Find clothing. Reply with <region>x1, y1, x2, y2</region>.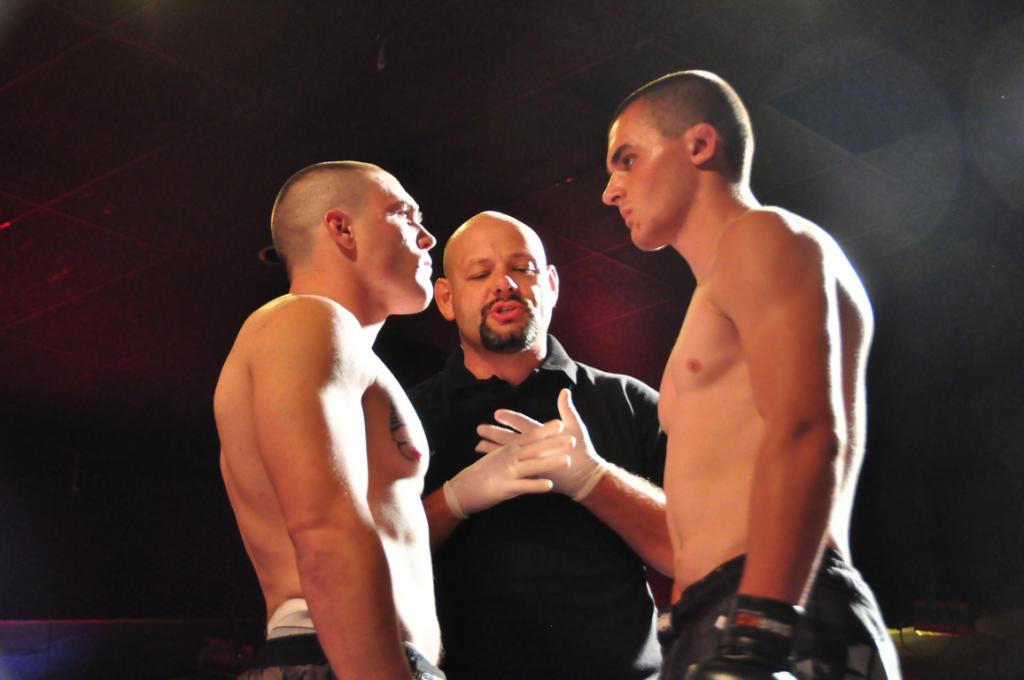
<region>656, 537, 904, 679</region>.
